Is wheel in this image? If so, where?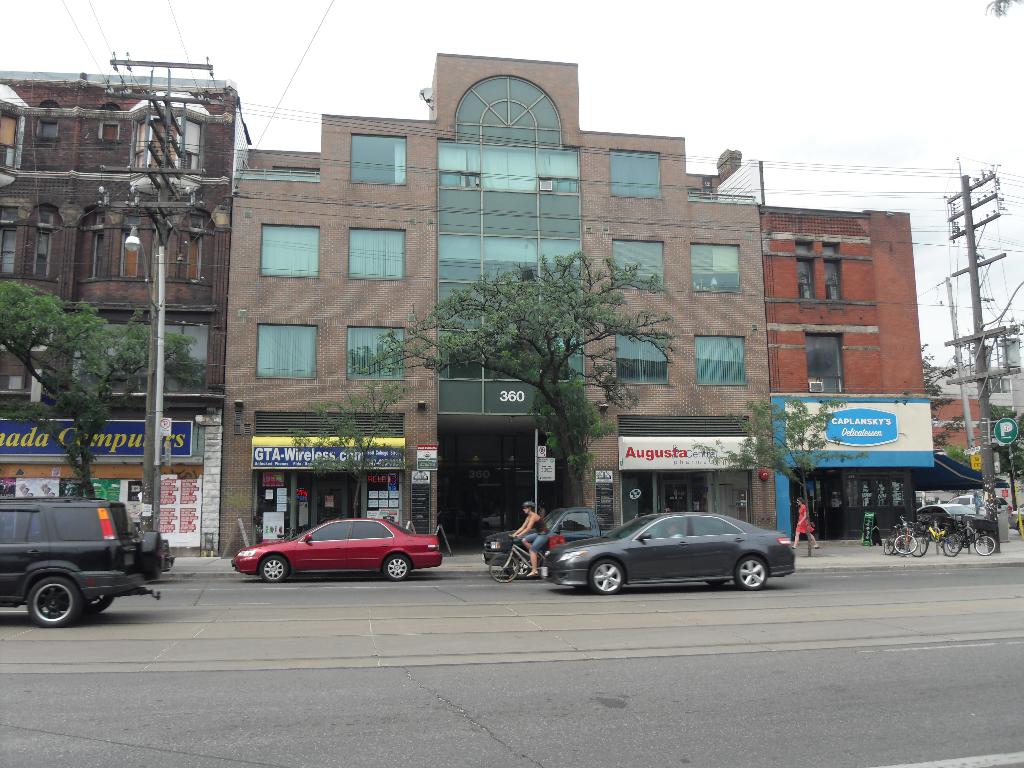
Yes, at bbox=[590, 559, 622, 598].
